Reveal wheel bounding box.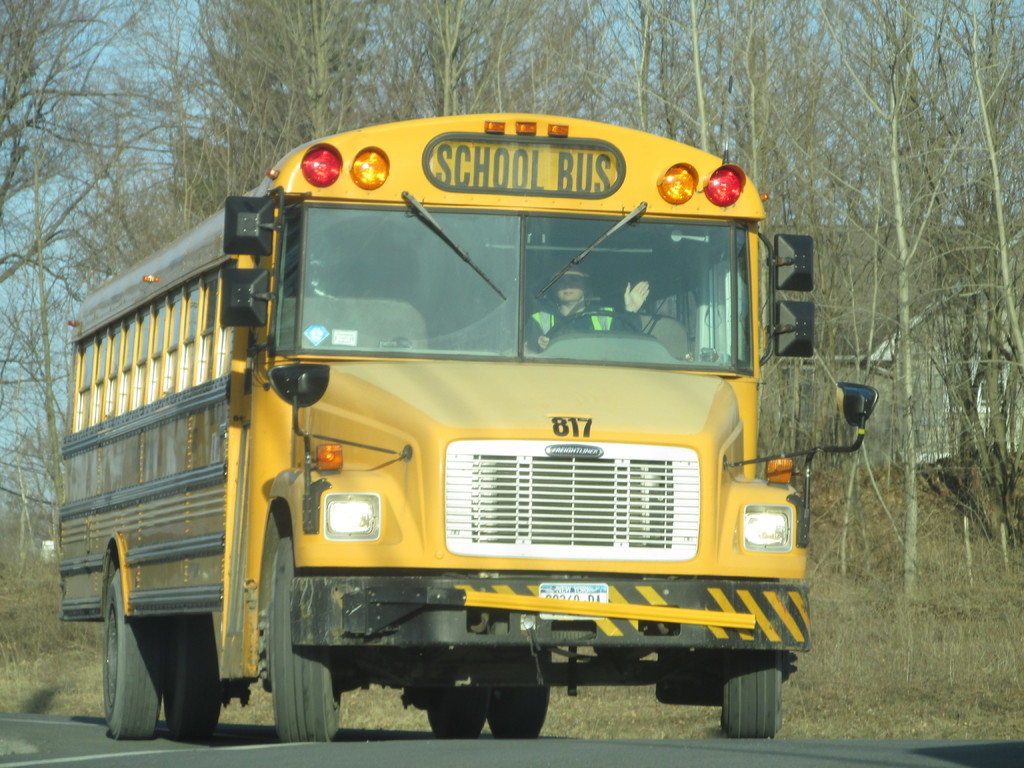
Revealed: {"x1": 97, "y1": 569, "x2": 162, "y2": 741}.
